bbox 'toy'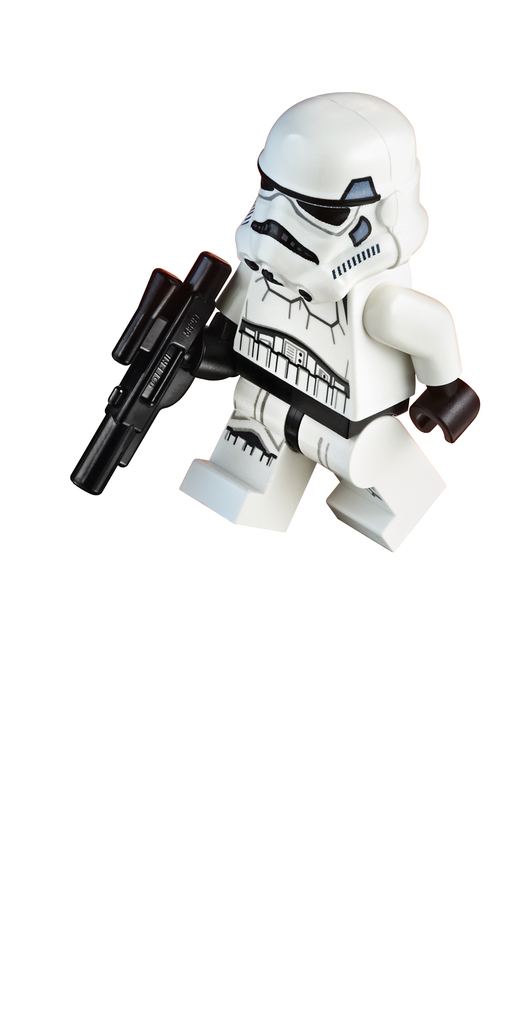
[x1=45, y1=90, x2=496, y2=531]
